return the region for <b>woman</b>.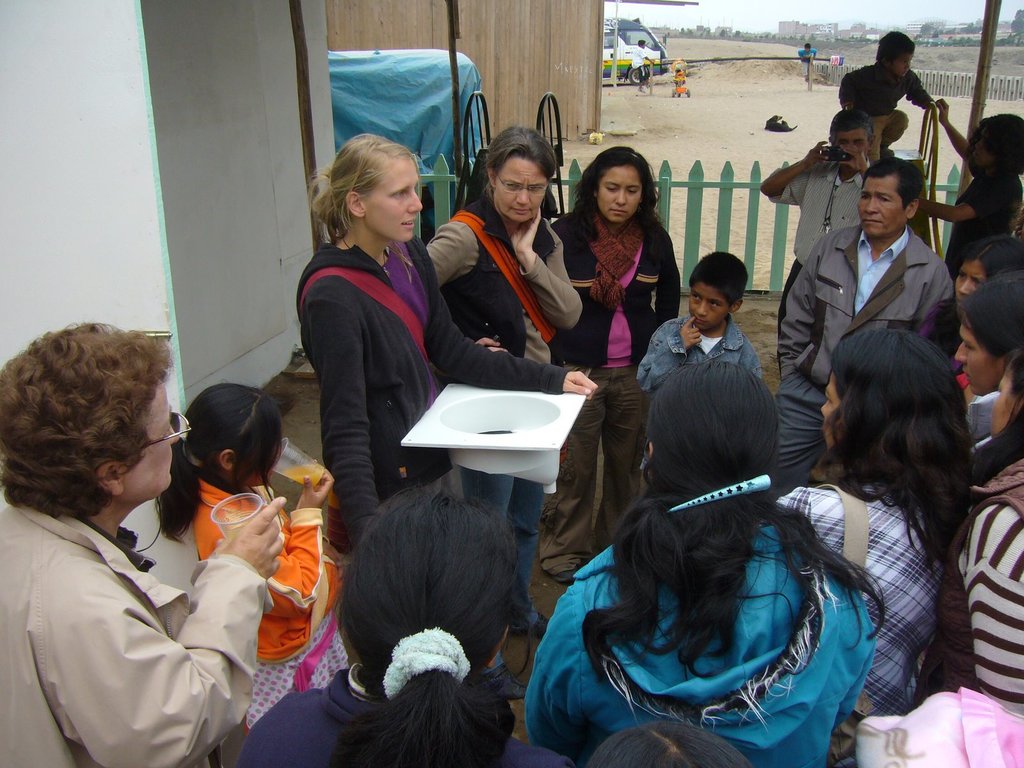
left=778, top=325, right=972, bottom=767.
